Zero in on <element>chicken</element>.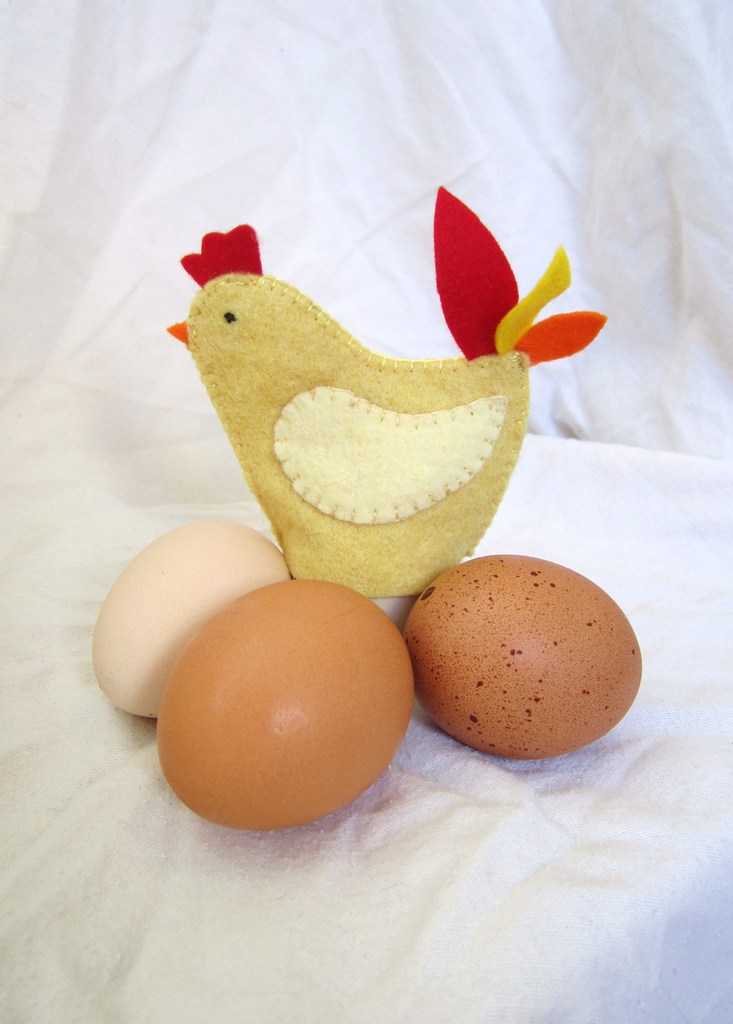
Zeroed in: detection(162, 181, 606, 610).
